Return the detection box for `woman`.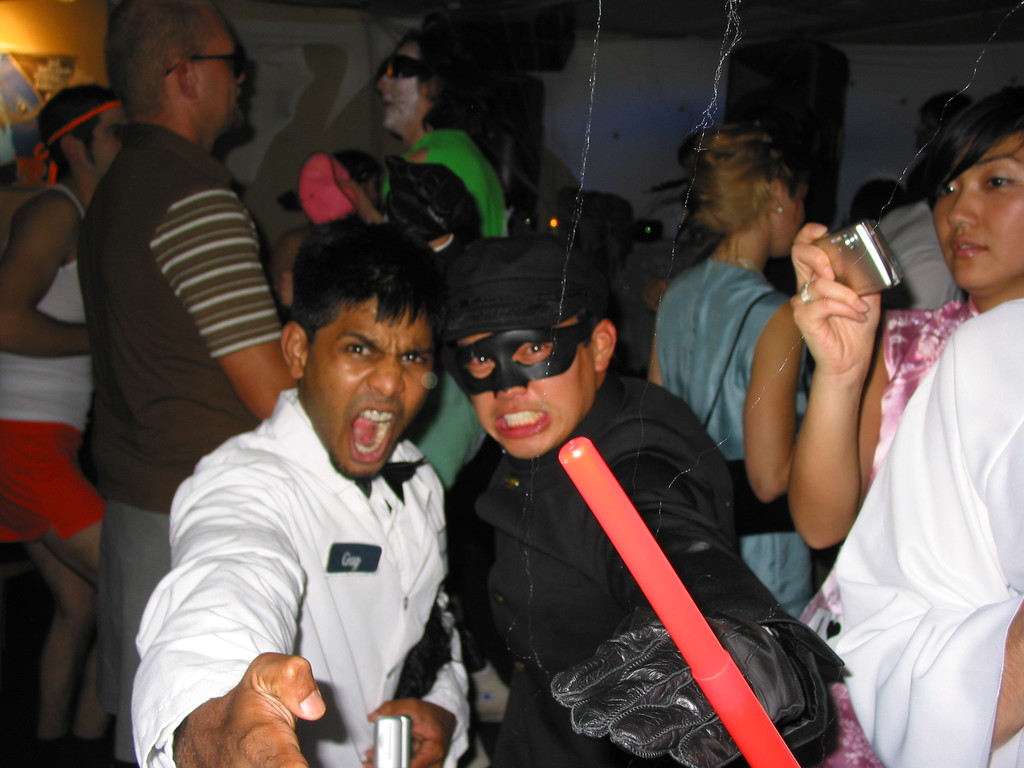
pyautogui.locateOnScreen(332, 28, 516, 504).
